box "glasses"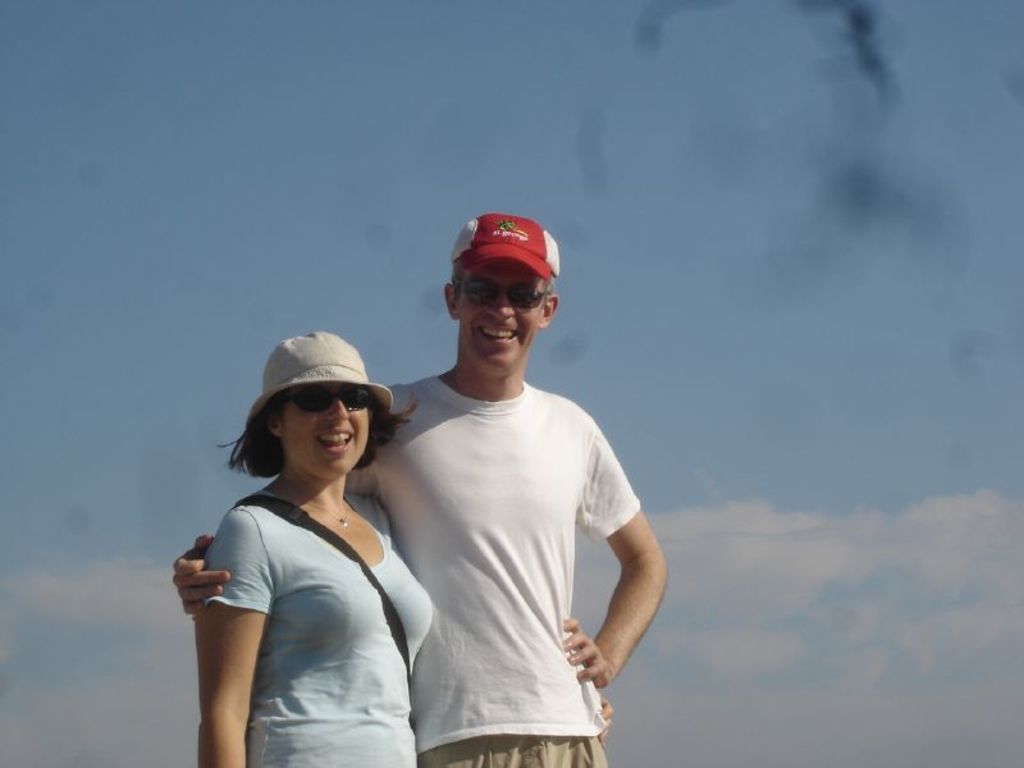
select_region(453, 276, 549, 307)
